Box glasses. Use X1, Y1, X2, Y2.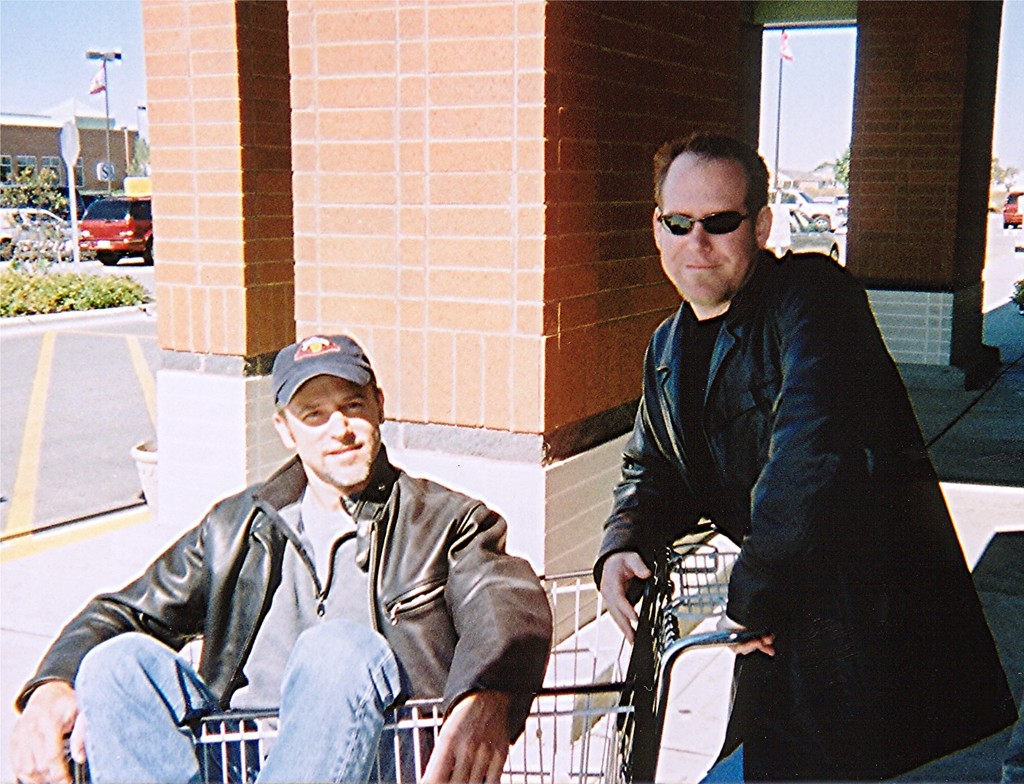
656, 202, 771, 237.
